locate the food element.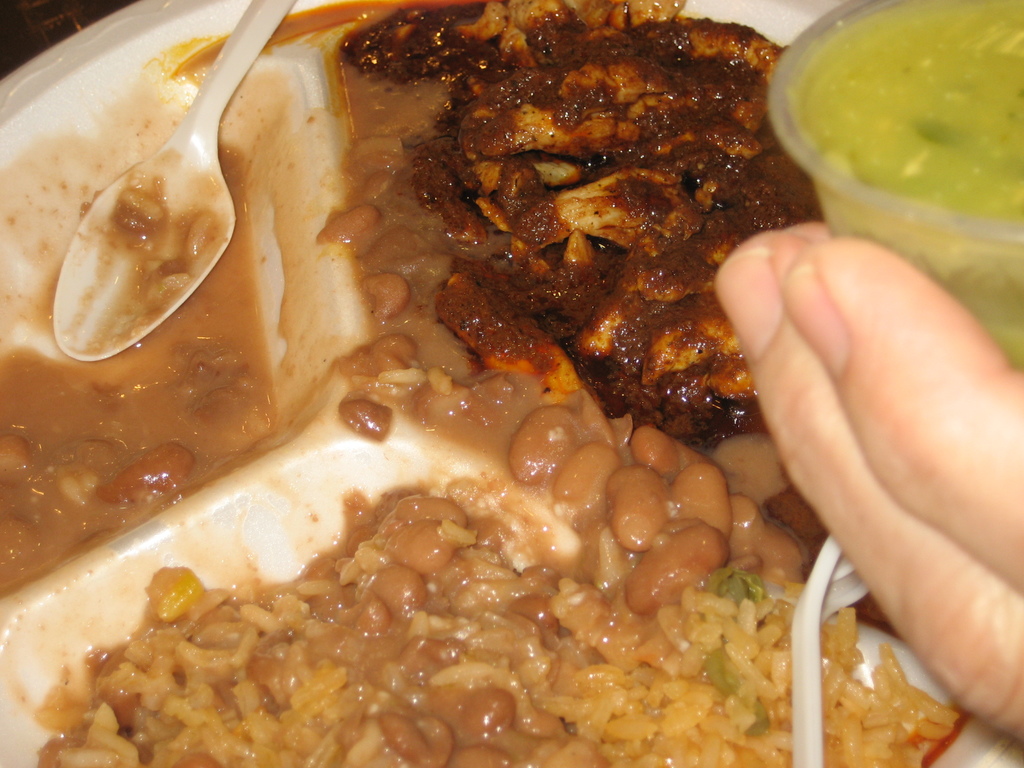
Element bbox: locate(14, 11, 865, 767).
